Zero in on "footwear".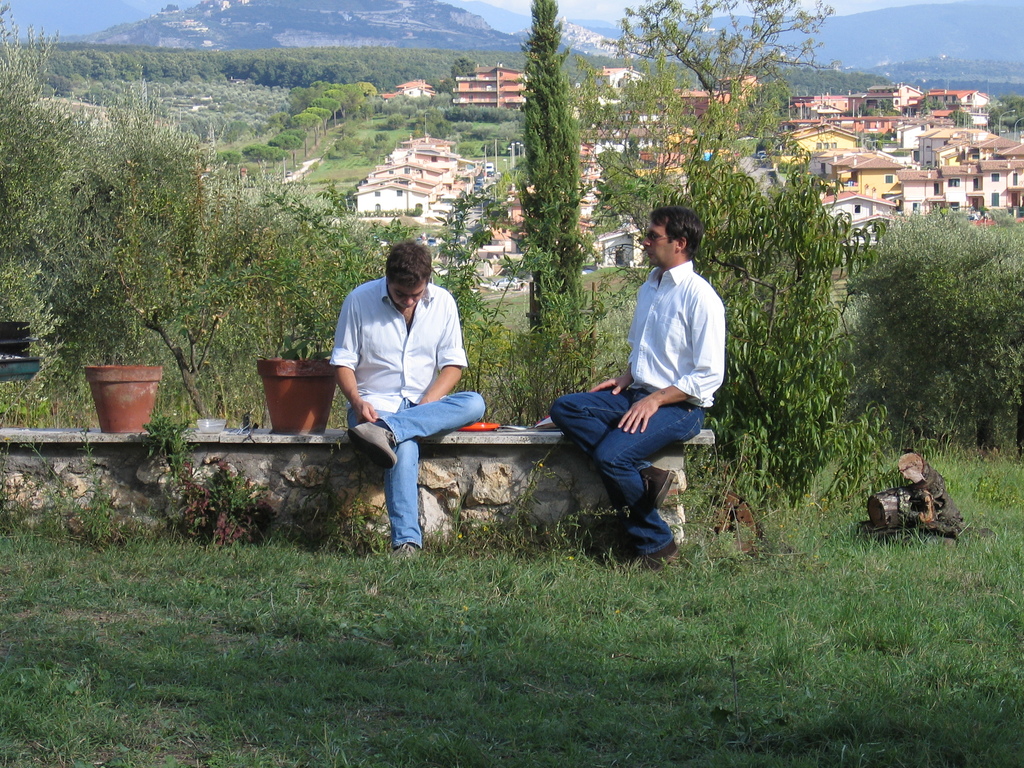
Zeroed in: (338, 420, 401, 481).
